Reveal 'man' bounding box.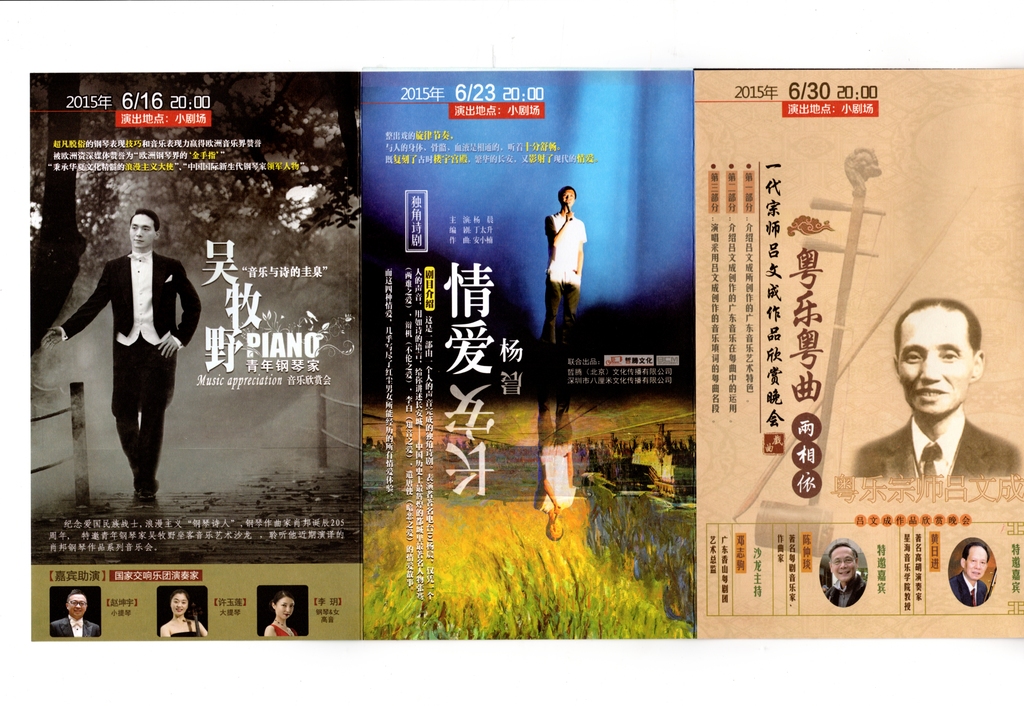
Revealed: [855, 292, 1023, 493].
